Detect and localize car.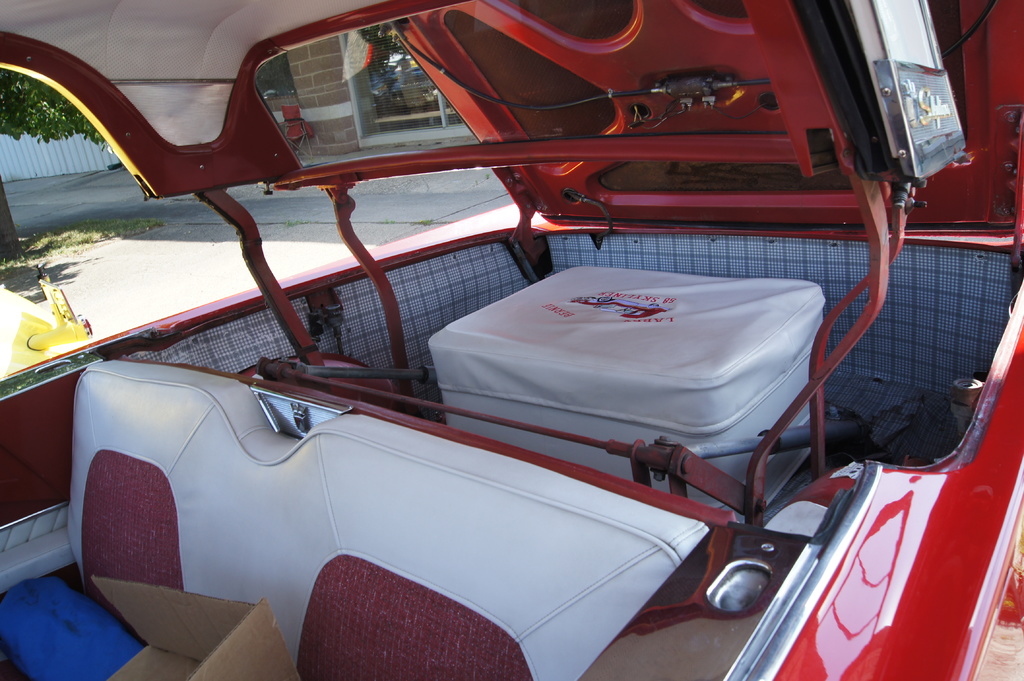
Localized at locate(0, 261, 97, 378).
